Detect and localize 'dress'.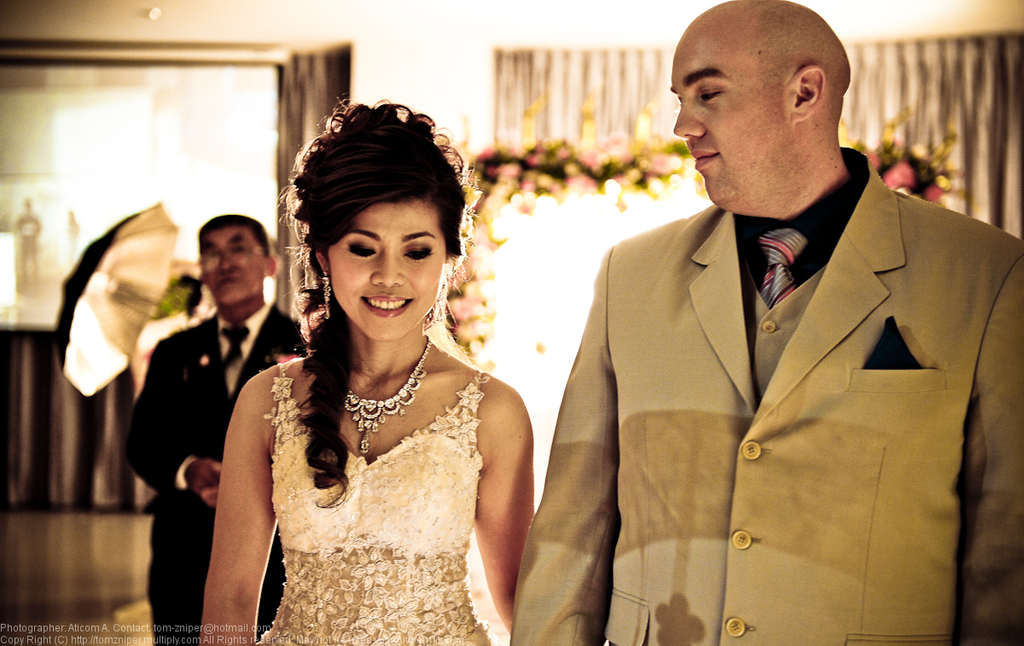
Localized at x1=254, y1=361, x2=491, y2=645.
